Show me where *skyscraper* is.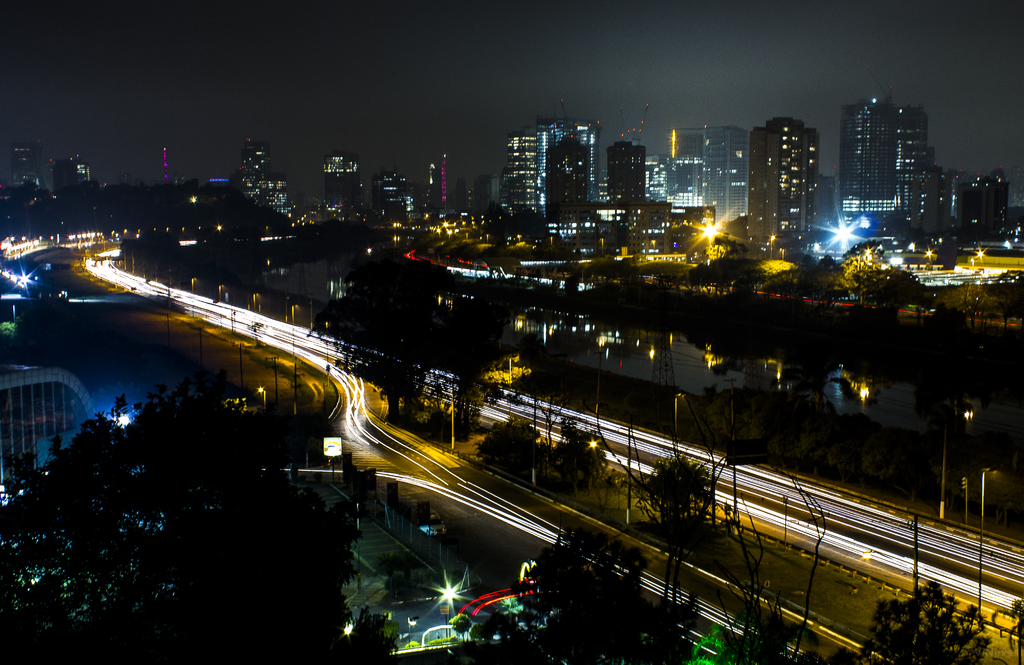
*skyscraper* is at 546 136 592 230.
